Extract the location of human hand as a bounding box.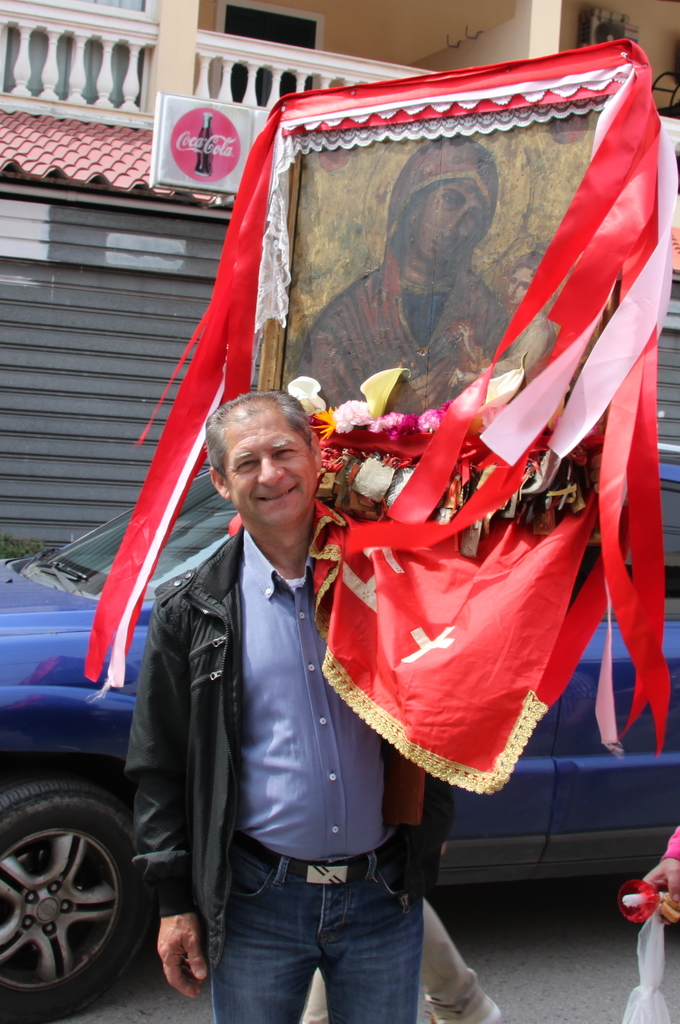
box(635, 856, 679, 930).
